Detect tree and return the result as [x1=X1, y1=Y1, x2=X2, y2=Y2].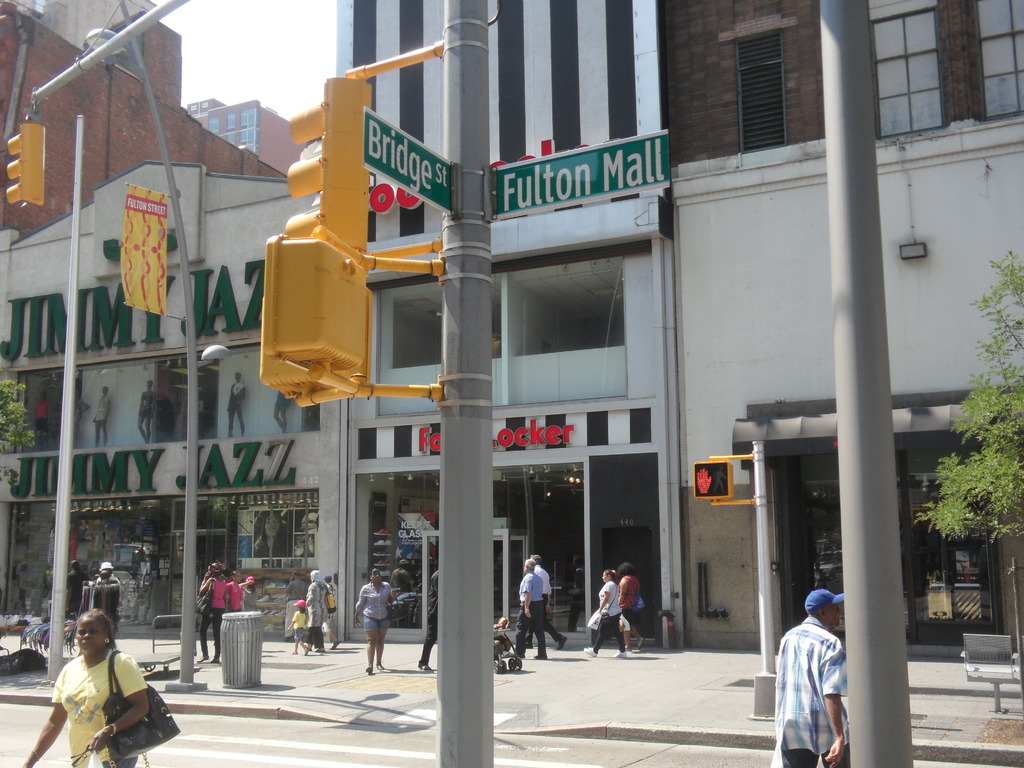
[x1=907, y1=241, x2=1023, y2=554].
